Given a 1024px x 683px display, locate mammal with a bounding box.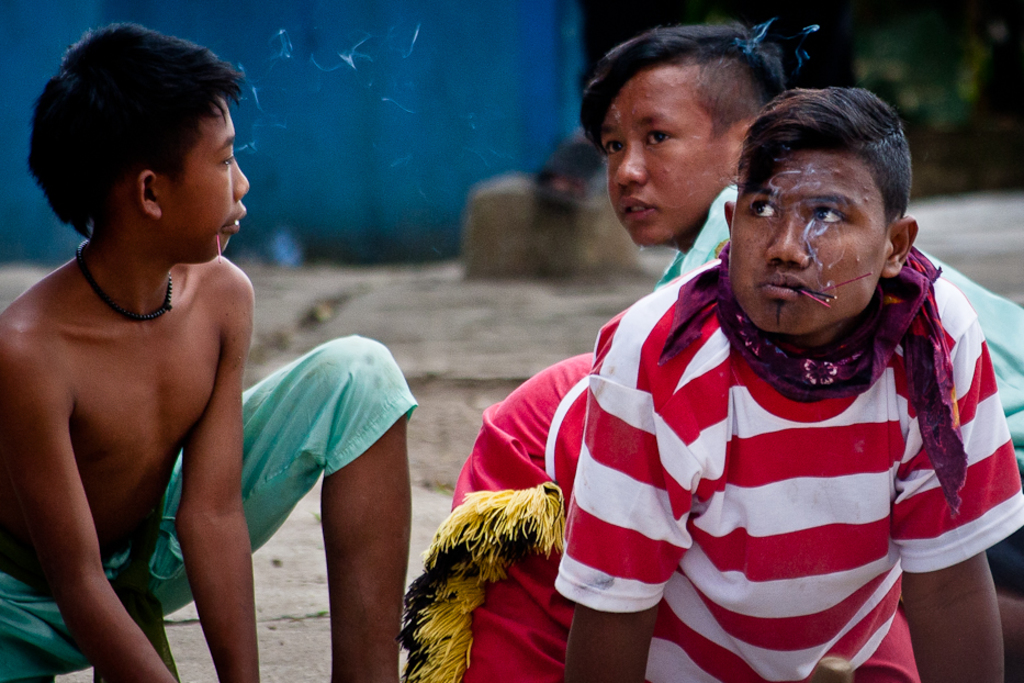
Located: detection(78, 92, 479, 663).
